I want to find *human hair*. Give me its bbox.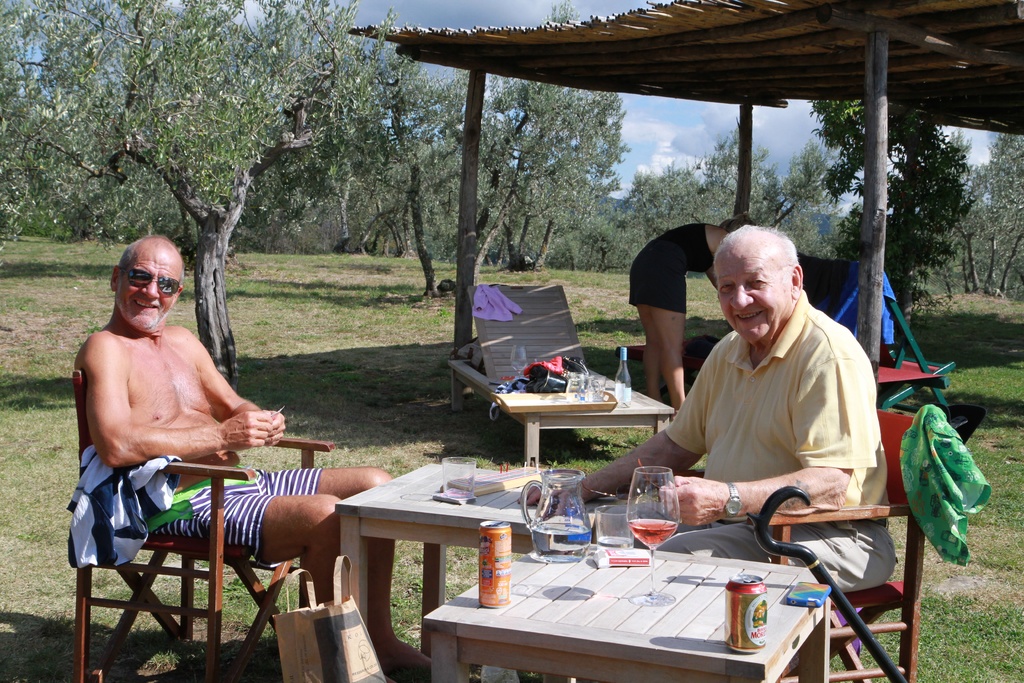
<box>721,215,758,237</box>.
